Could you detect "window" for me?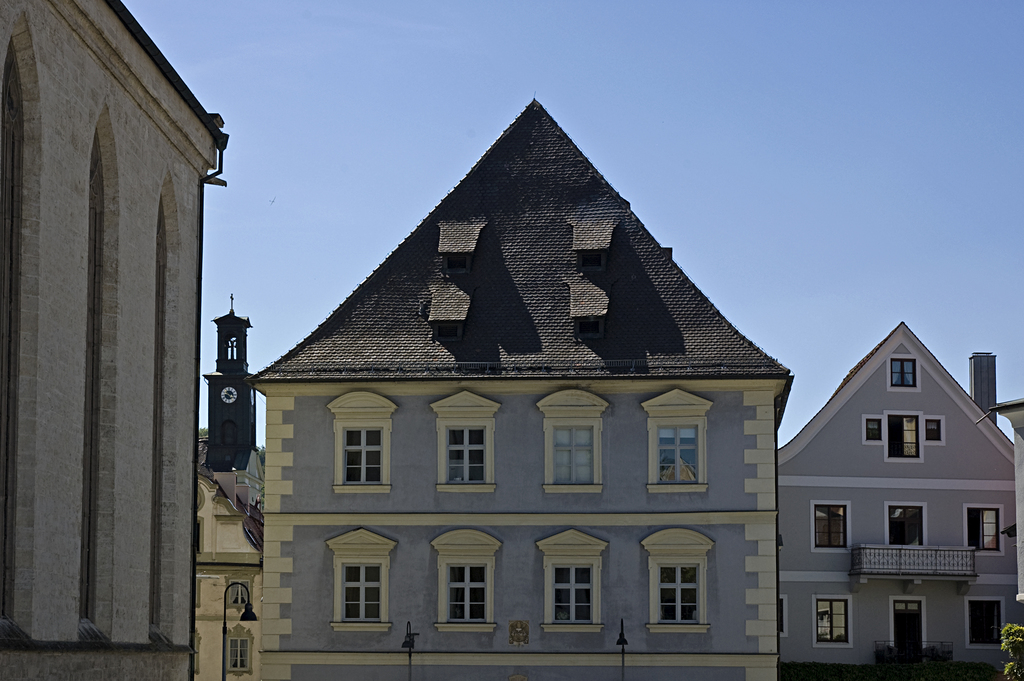
Detection result: [left=546, top=562, right=596, bottom=628].
